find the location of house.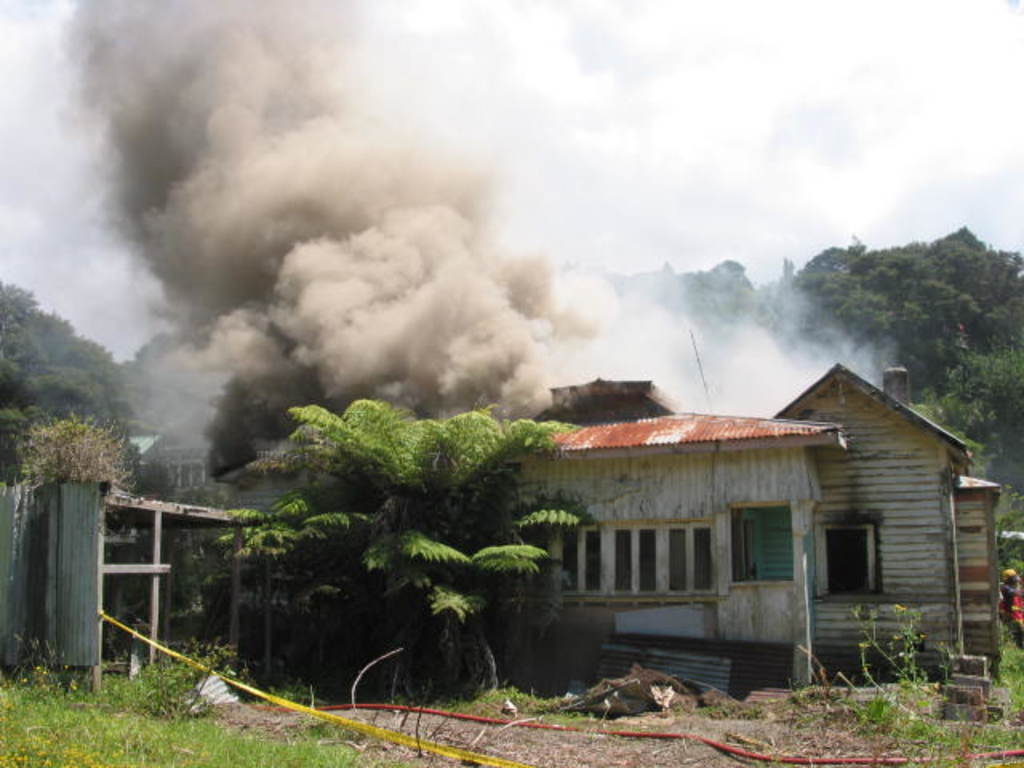
Location: locate(498, 363, 971, 688).
